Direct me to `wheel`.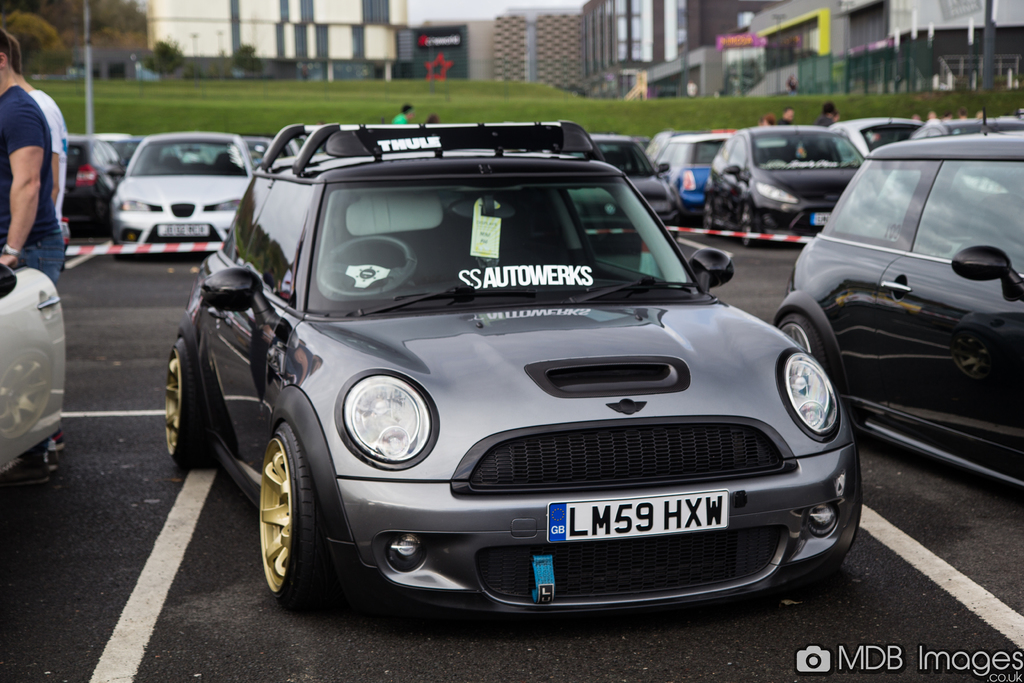
Direction: (x1=701, y1=188, x2=719, y2=236).
